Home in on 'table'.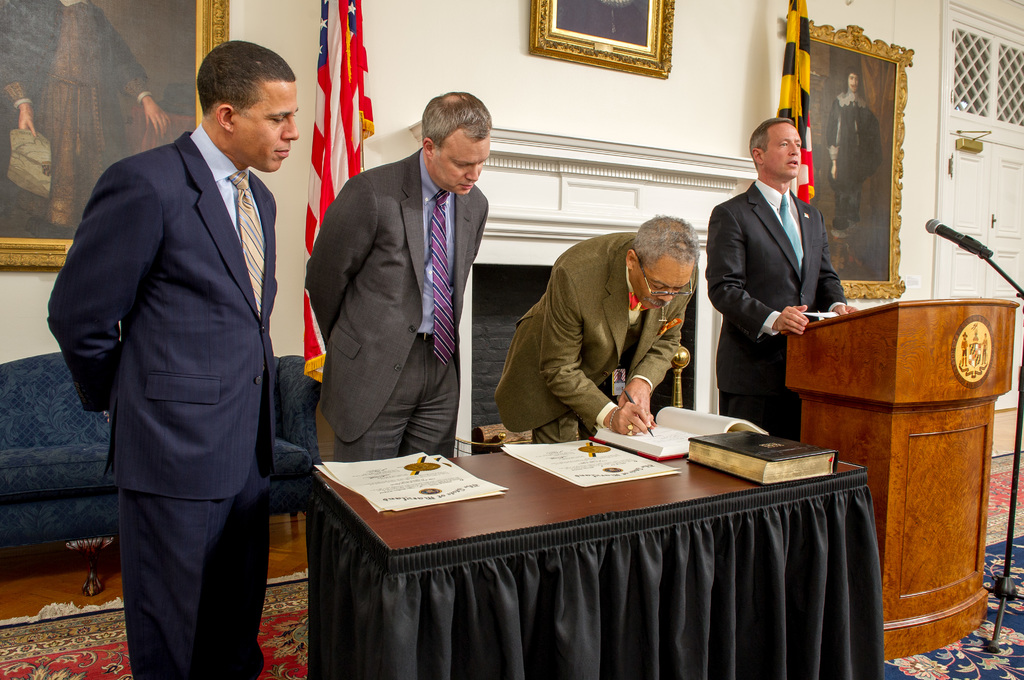
Homed in at (left=292, top=410, right=894, bottom=663).
